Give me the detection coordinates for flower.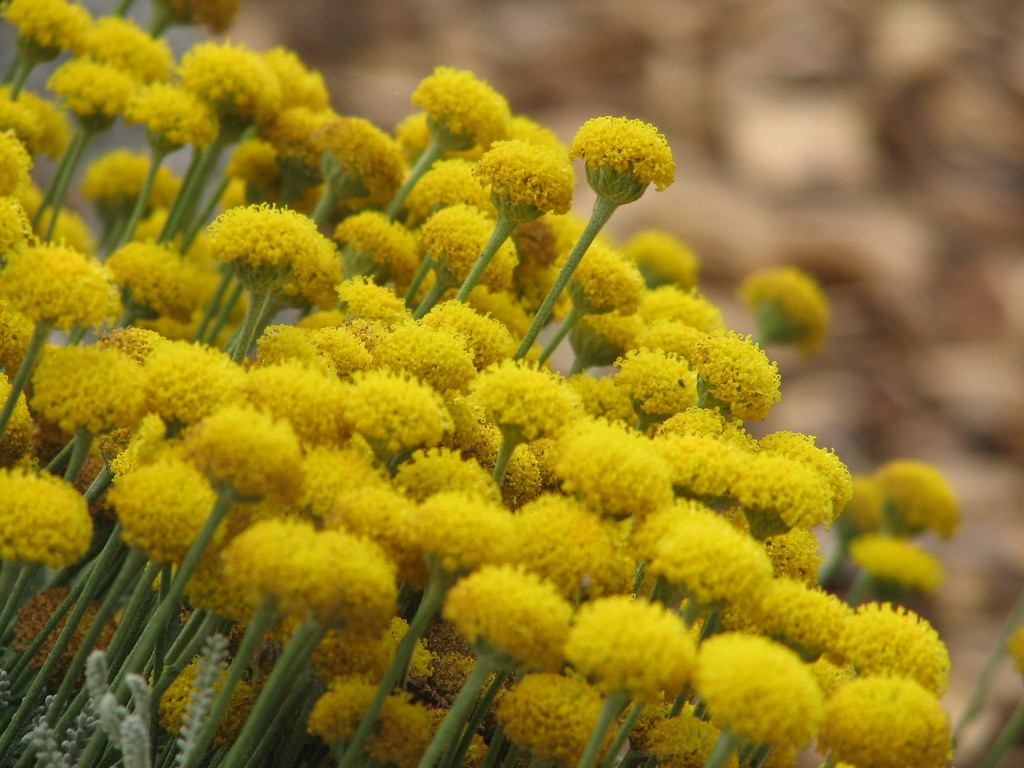
<bbox>561, 93, 680, 204</bbox>.
